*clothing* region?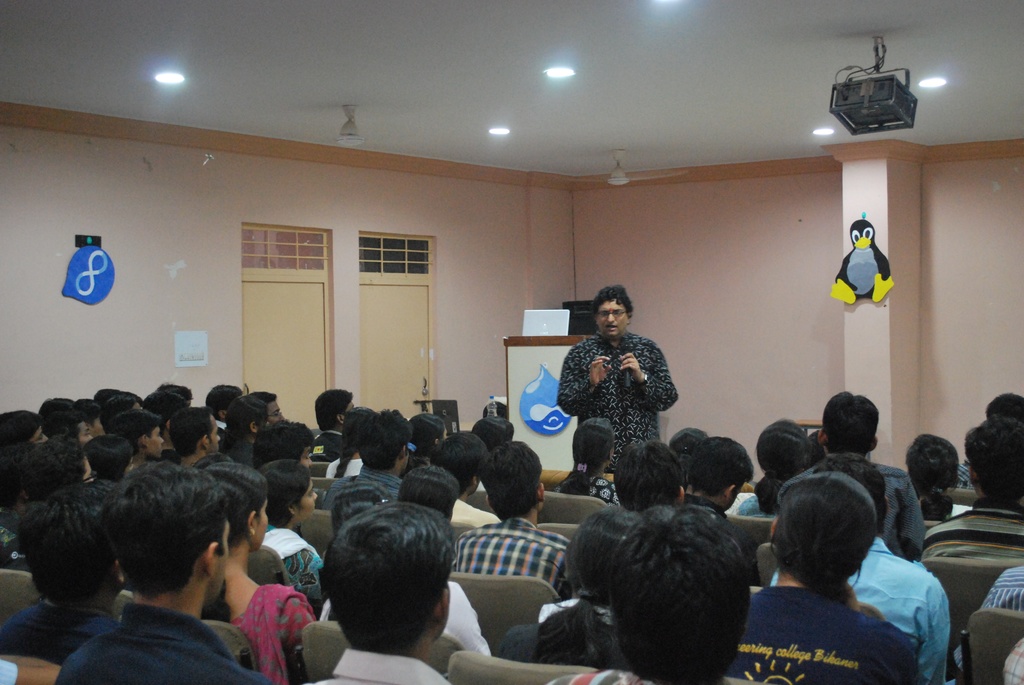
select_region(554, 476, 614, 503)
